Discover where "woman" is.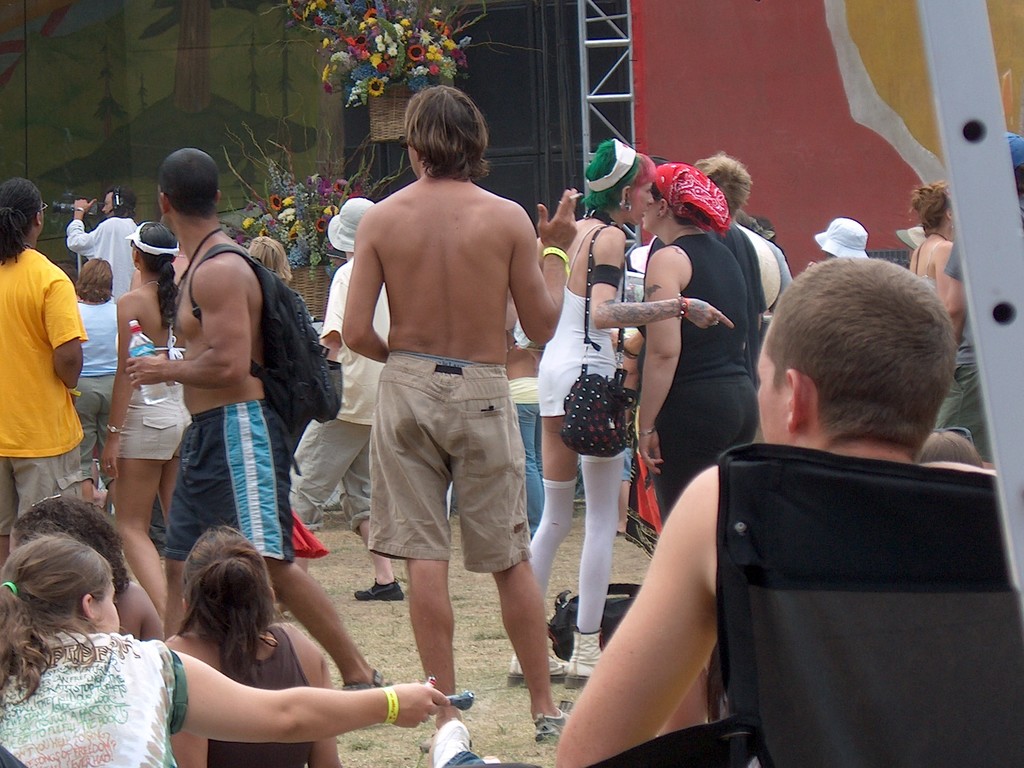
Discovered at (77,257,129,500).
